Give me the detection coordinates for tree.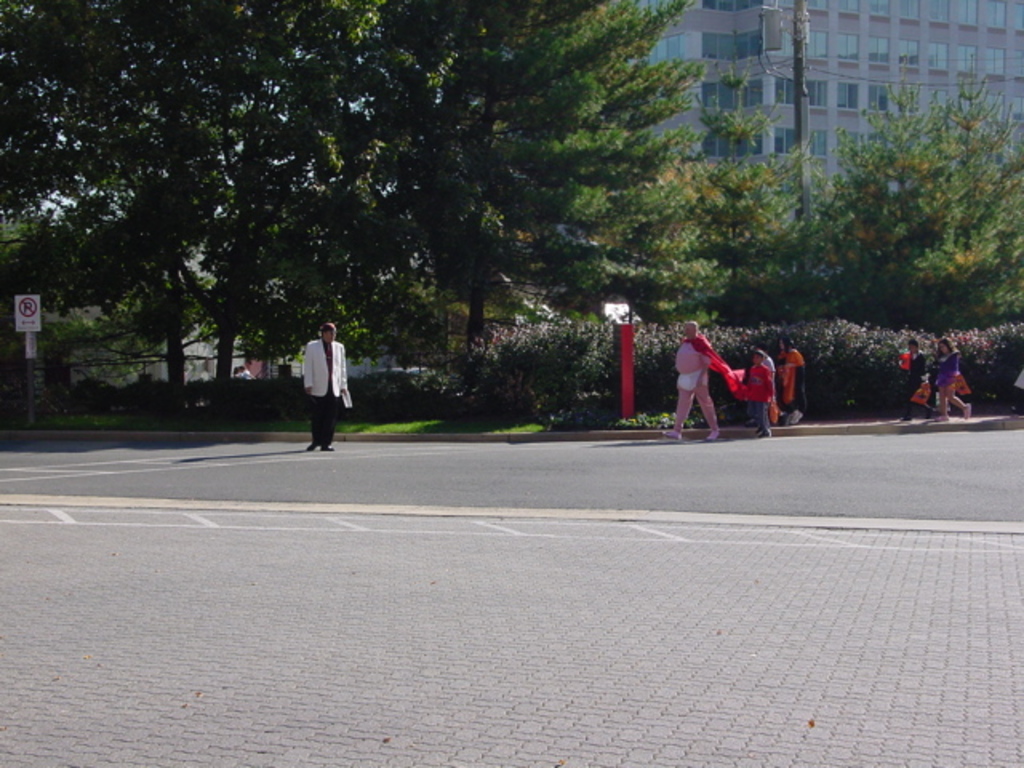
crop(5, 0, 402, 421).
